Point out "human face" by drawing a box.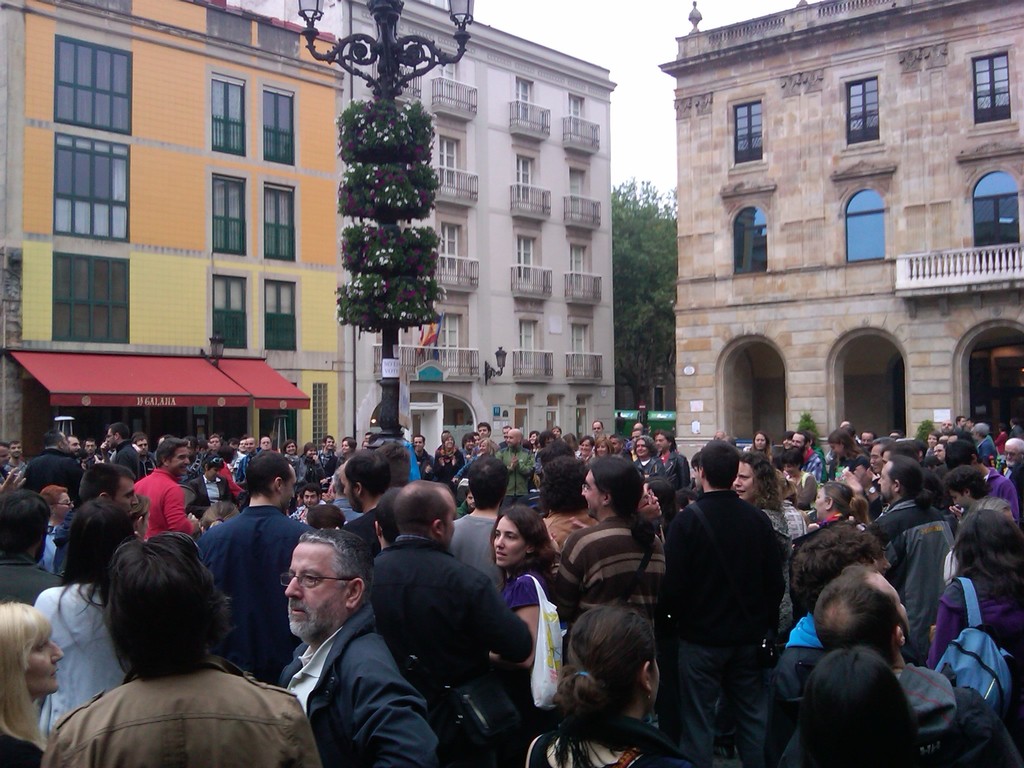
box=[490, 518, 525, 561].
